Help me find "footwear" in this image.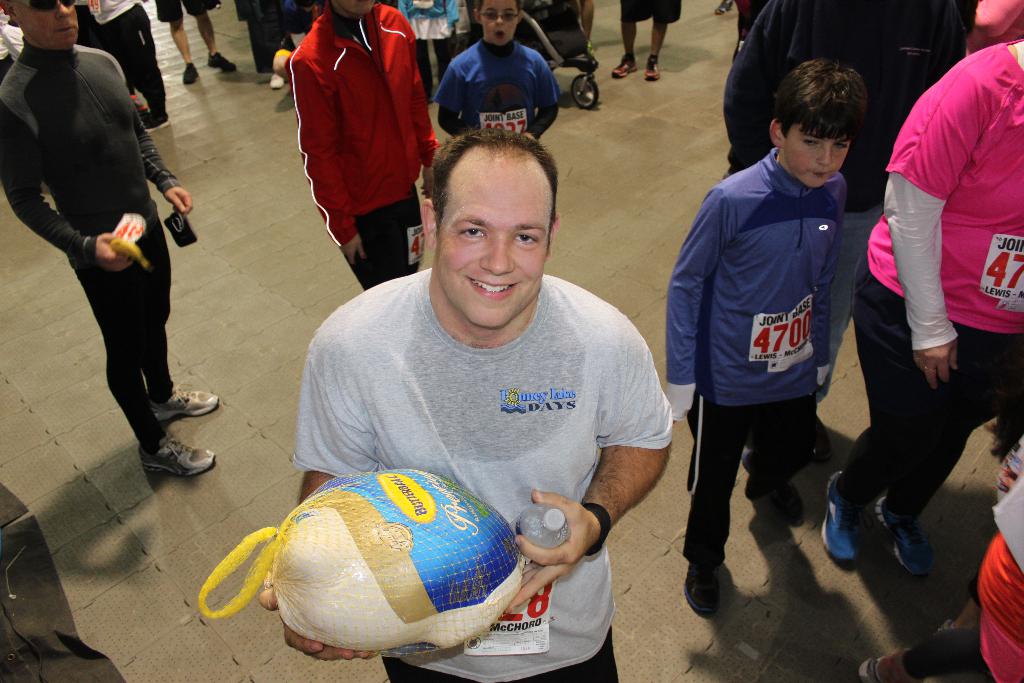
Found it: (x1=135, y1=434, x2=215, y2=476).
